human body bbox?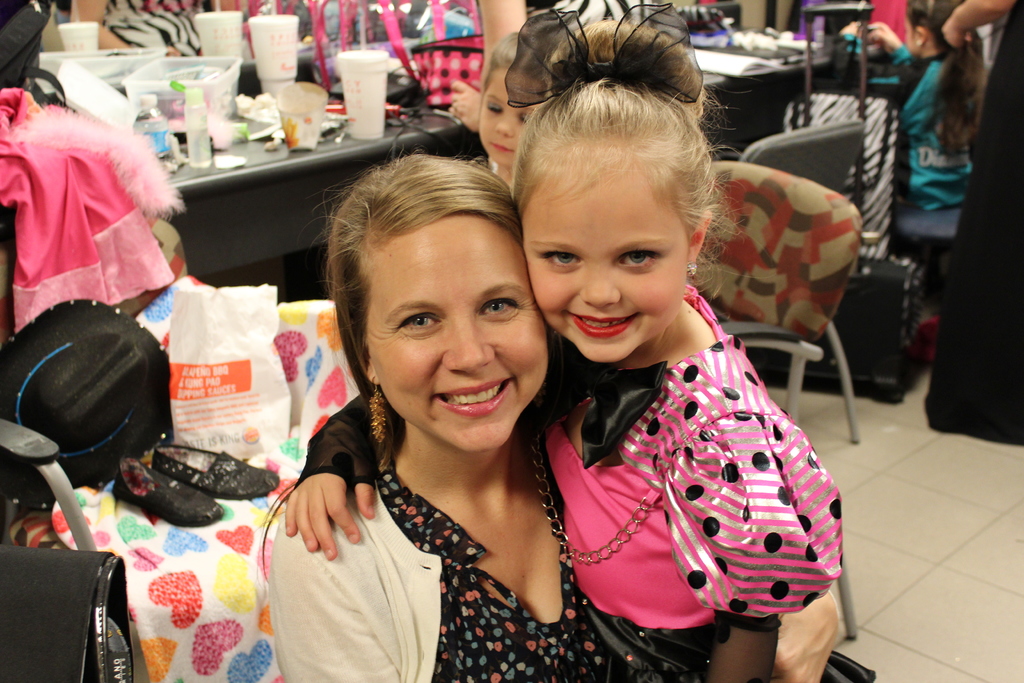
833:0:982:244
